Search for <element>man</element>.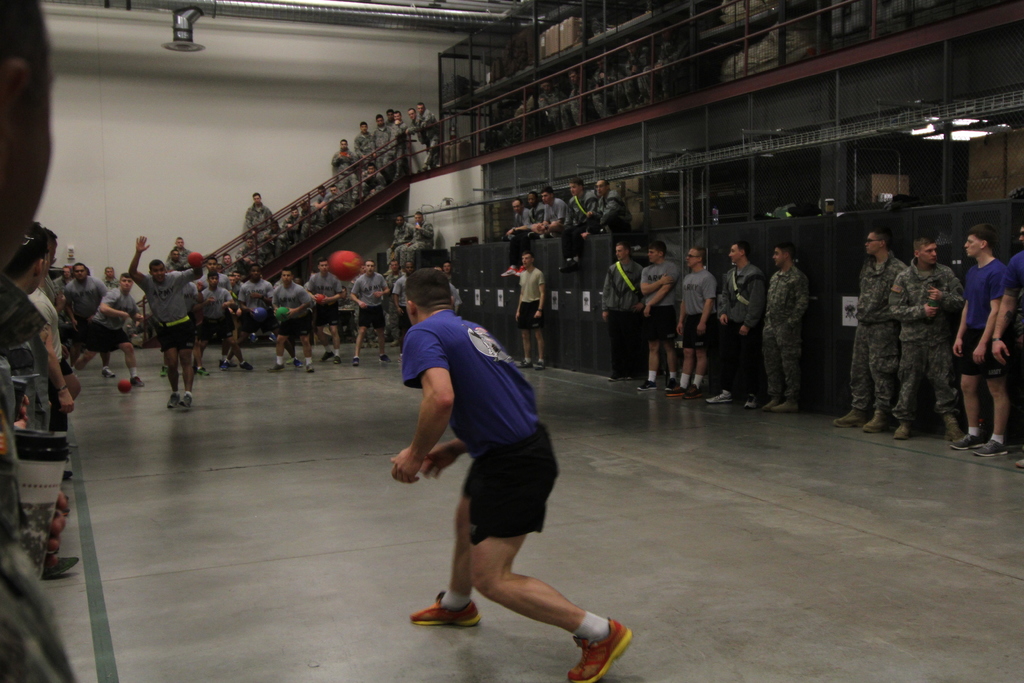
Found at 762,240,812,411.
